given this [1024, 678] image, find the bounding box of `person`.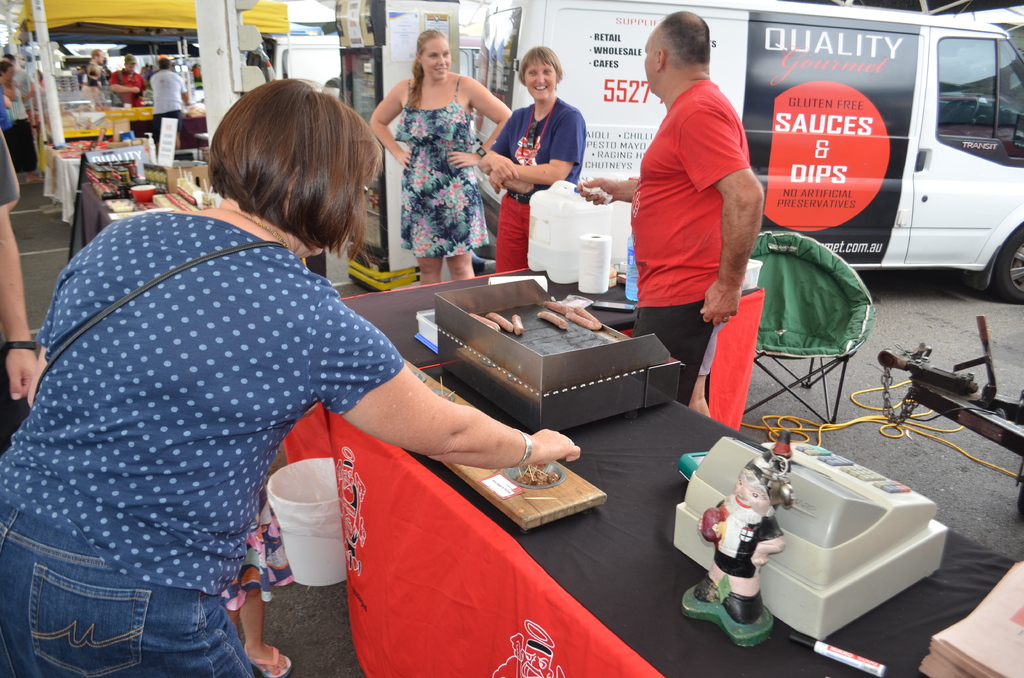
[x1=0, y1=56, x2=42, y2=182].
